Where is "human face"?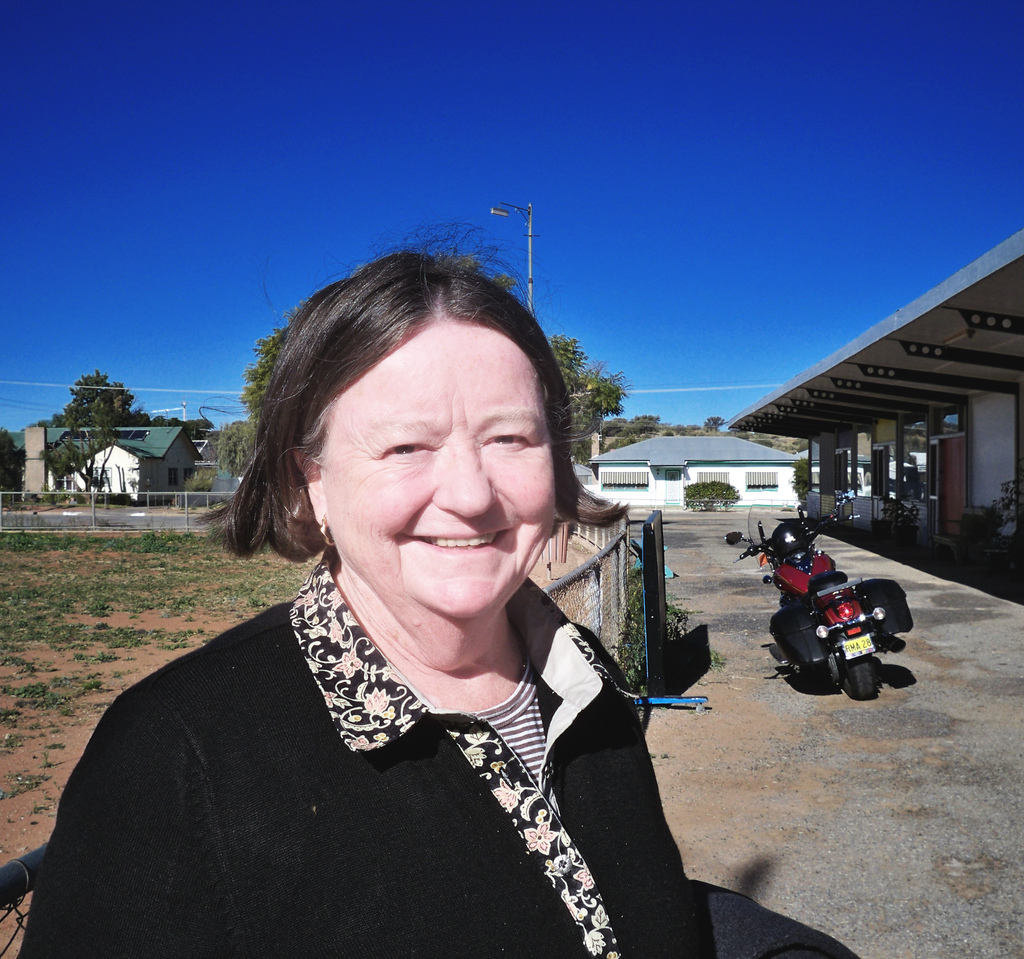
crop(318, 319, 556, 622).
